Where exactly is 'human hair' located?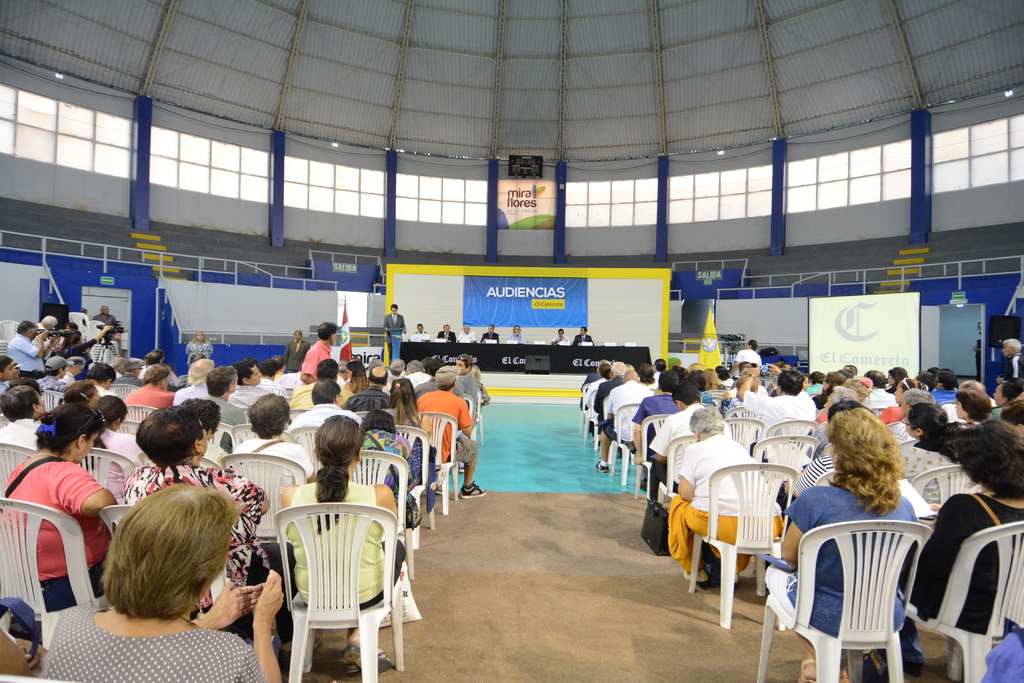
Its bounding box is {"x1": 659, "y1": 367, "x2": 678, "y2": 394}.
